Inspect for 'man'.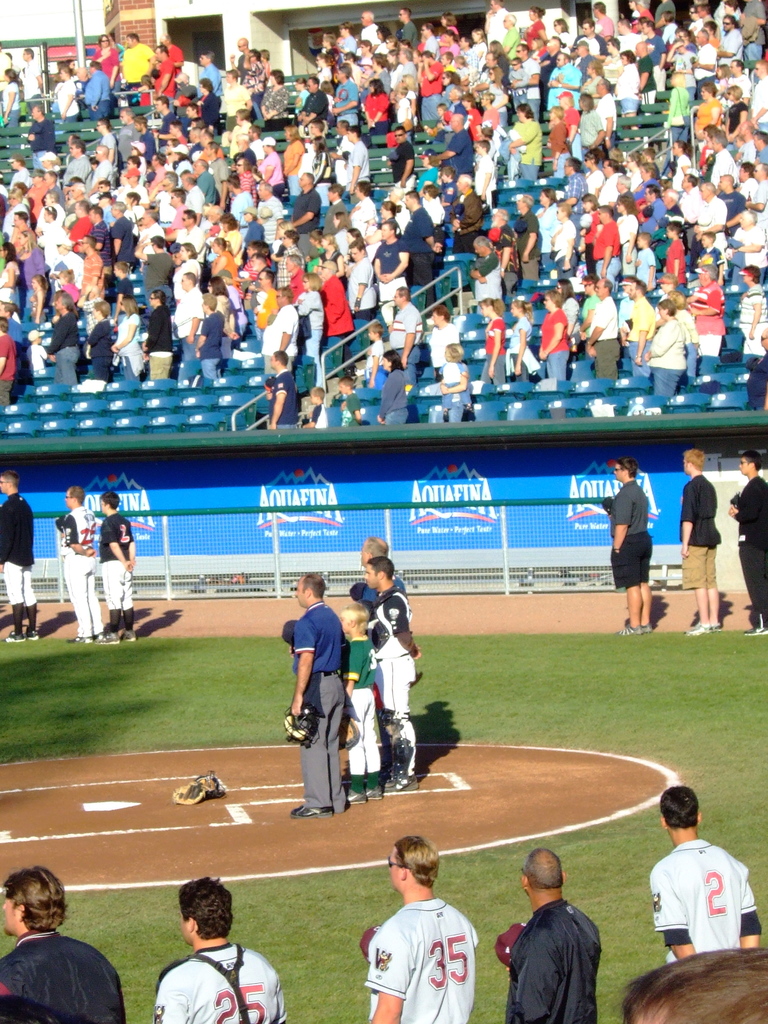
Inspection: 316,260,354,344.
